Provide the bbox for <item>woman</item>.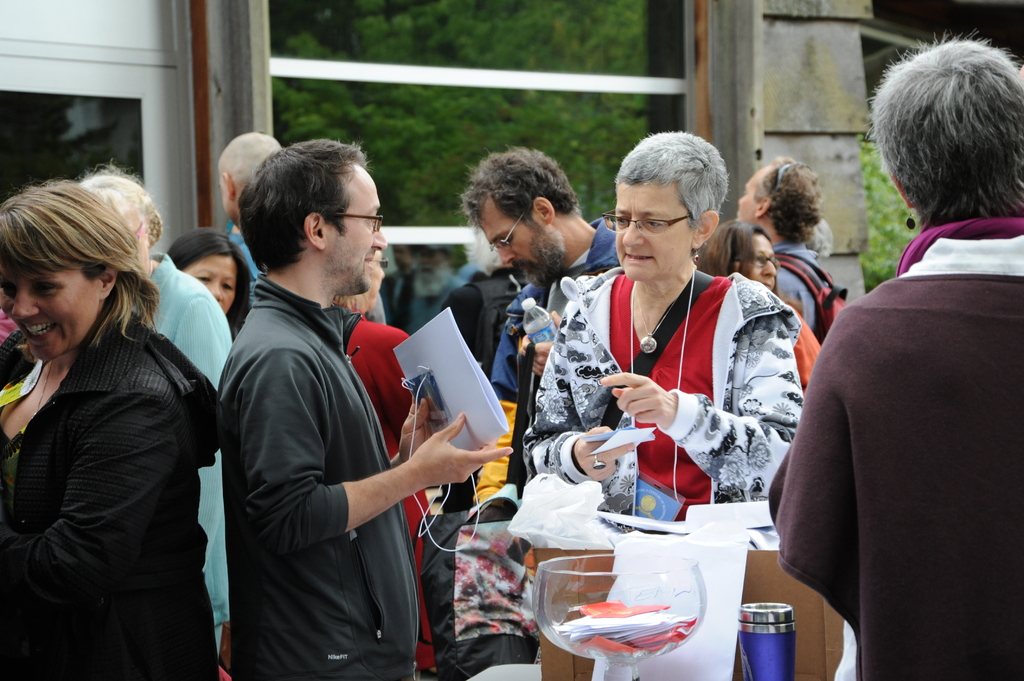
522, 128, 803, 527.
